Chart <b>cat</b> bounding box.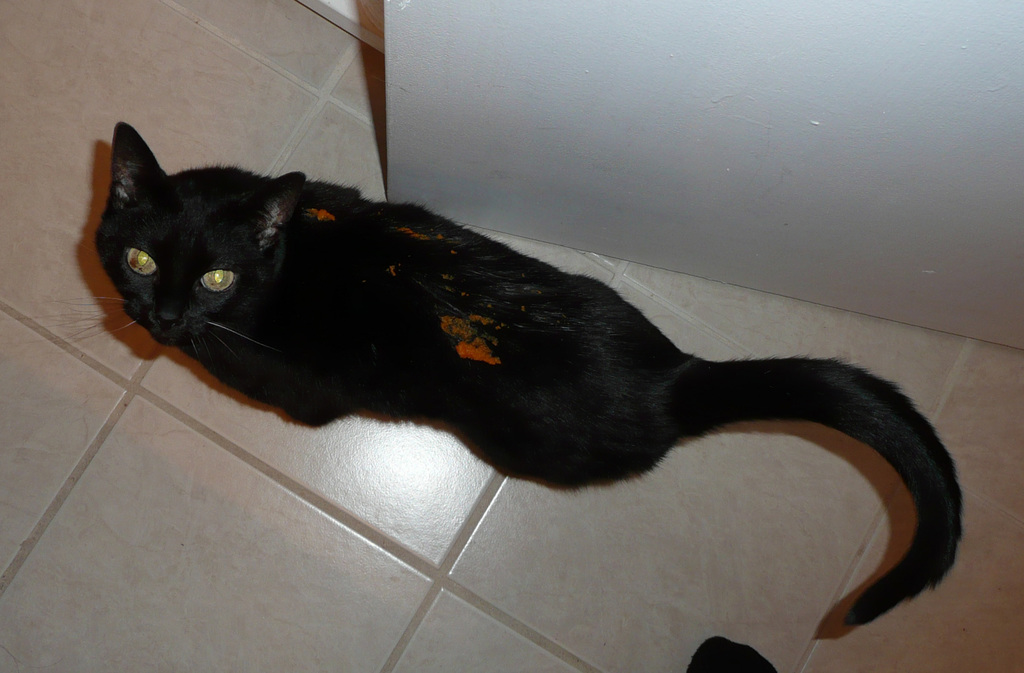
Charted: (29,120,964,626).
